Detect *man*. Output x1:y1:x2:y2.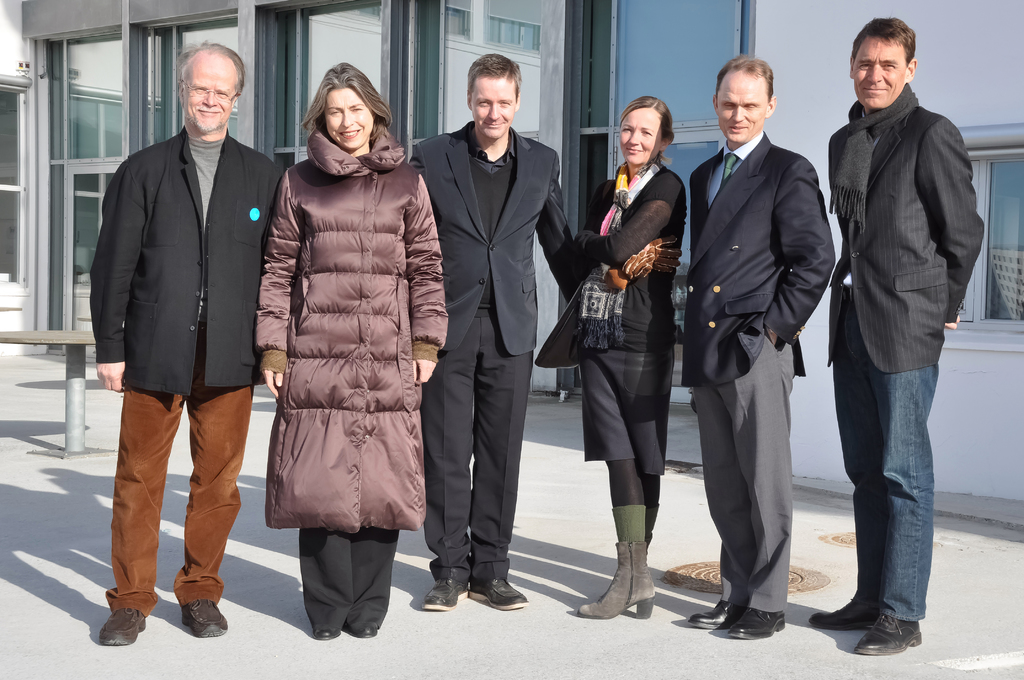
807:18:989:651.
